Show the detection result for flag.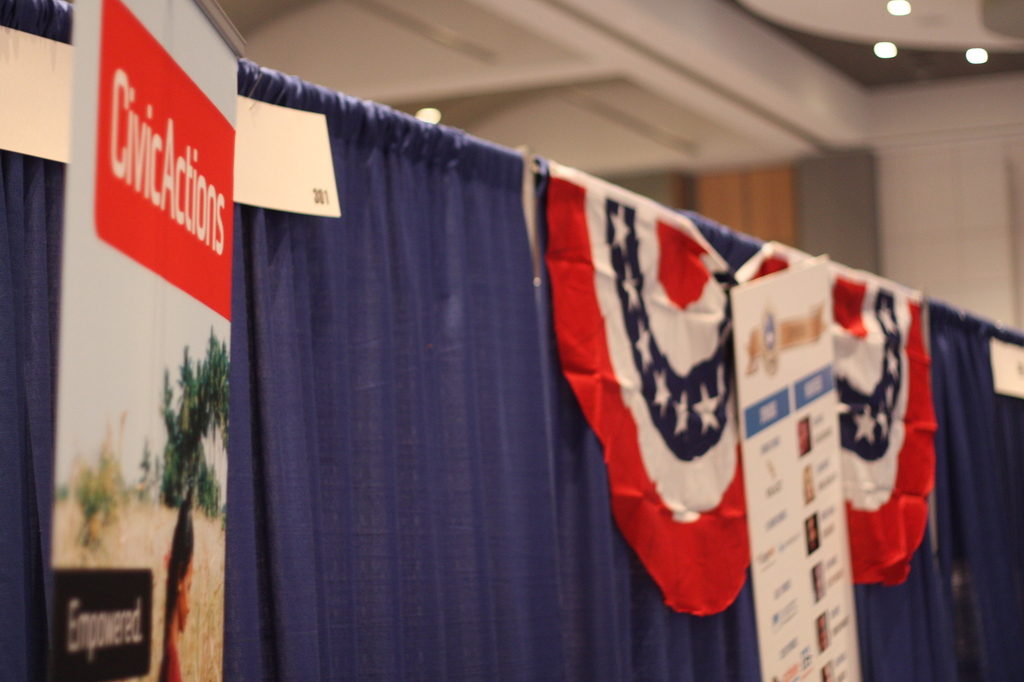
(534, 152, 937, 633).
